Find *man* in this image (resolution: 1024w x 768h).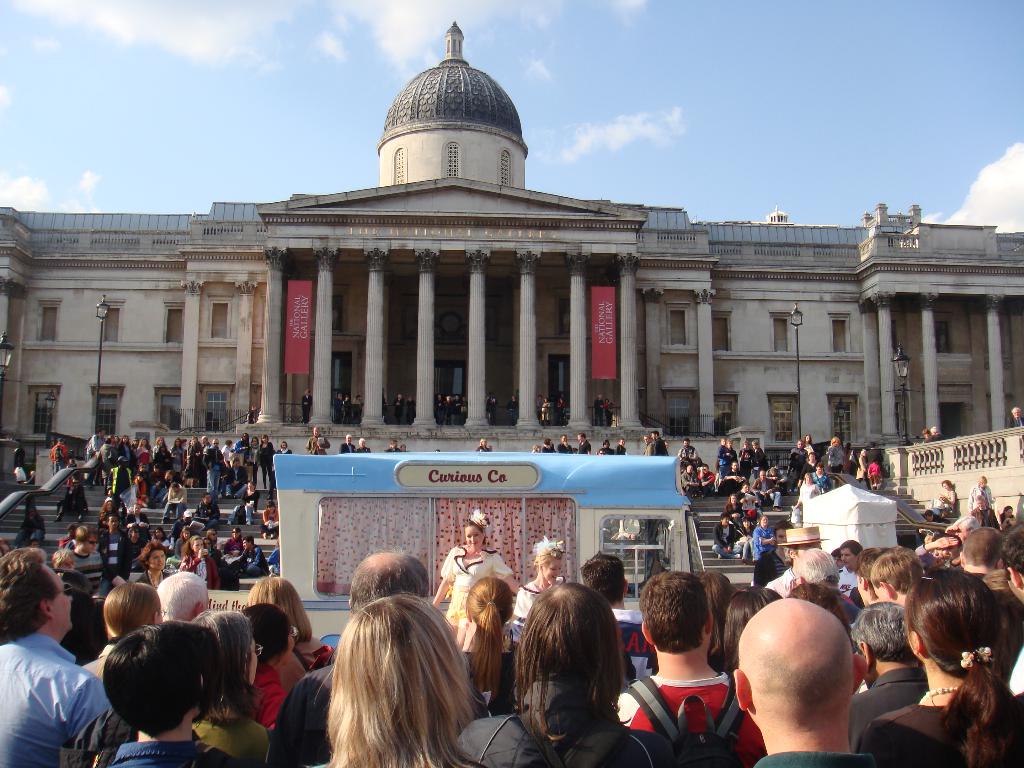
617,569,769,767.
